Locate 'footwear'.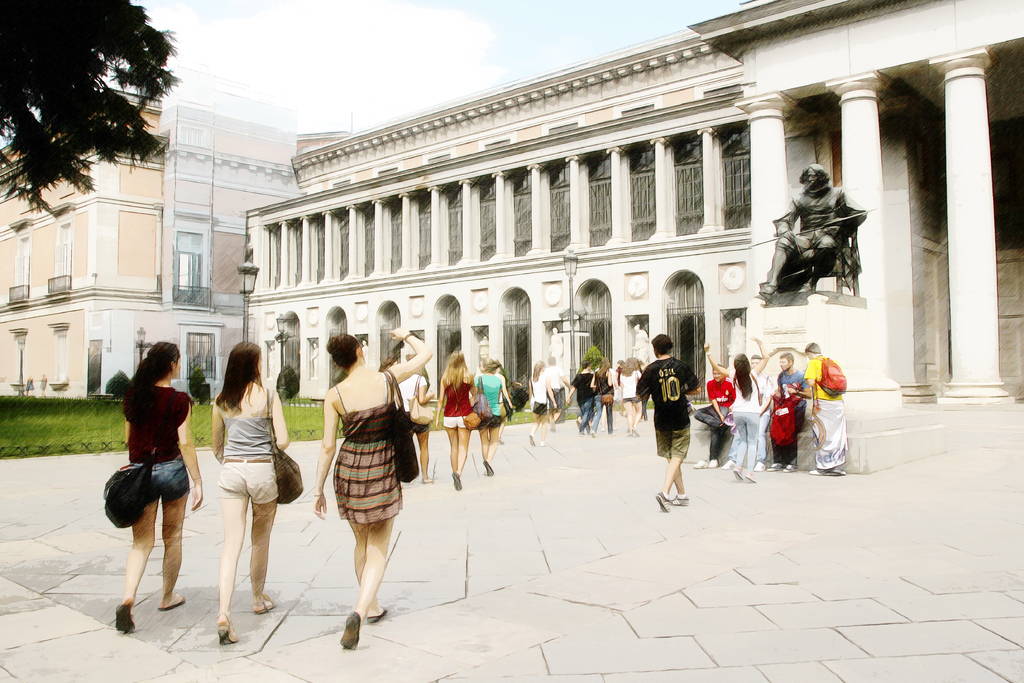
Bounding box: (591,429,593,439).
